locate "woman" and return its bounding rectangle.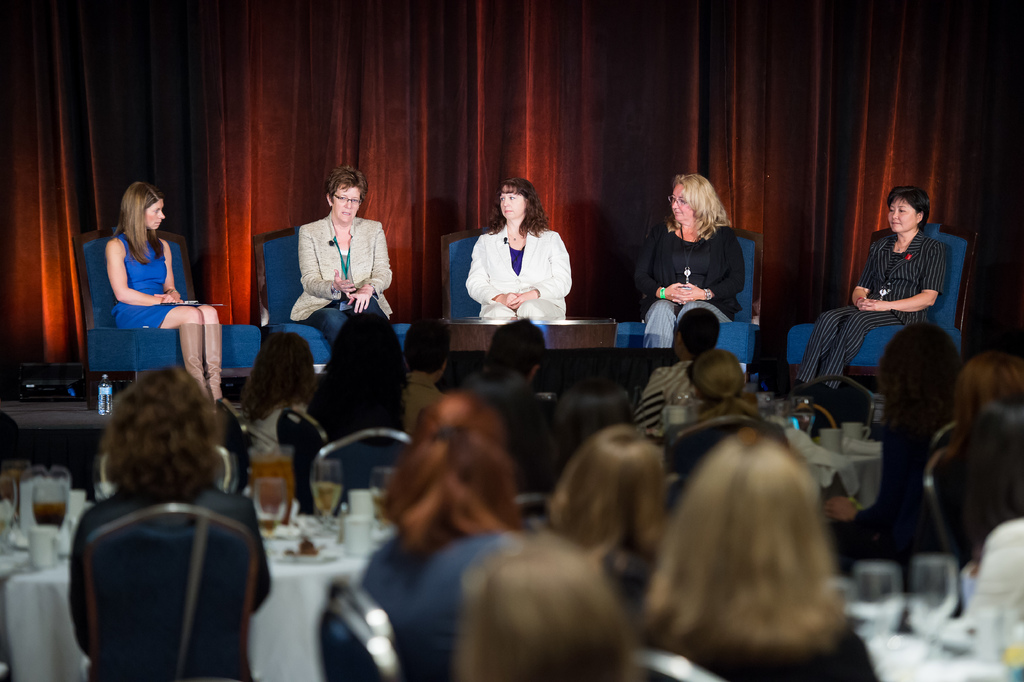
box=[294, 166, 395, 355].
